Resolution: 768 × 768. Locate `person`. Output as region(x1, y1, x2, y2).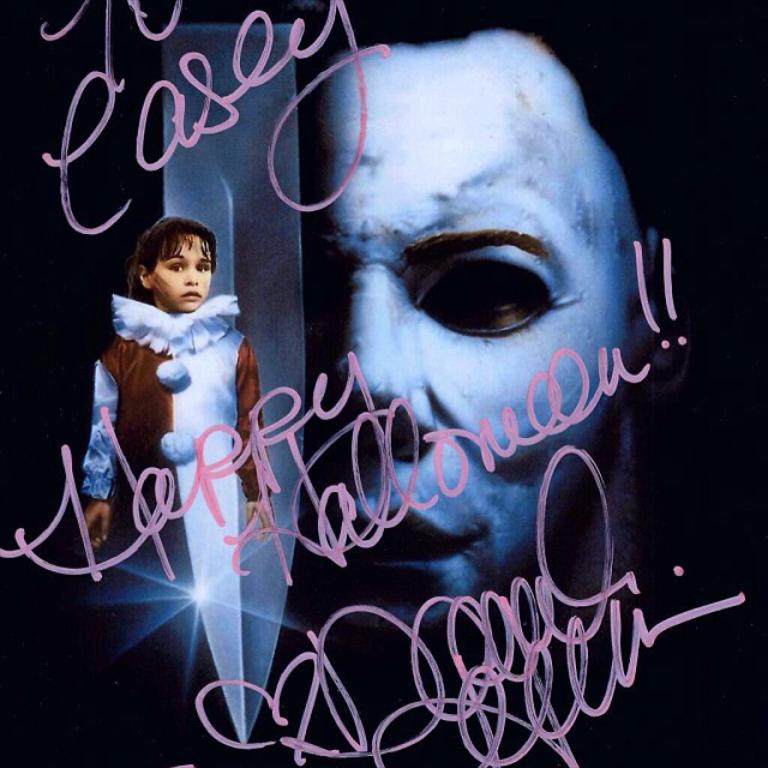
region(83, 220, 272, 550).
